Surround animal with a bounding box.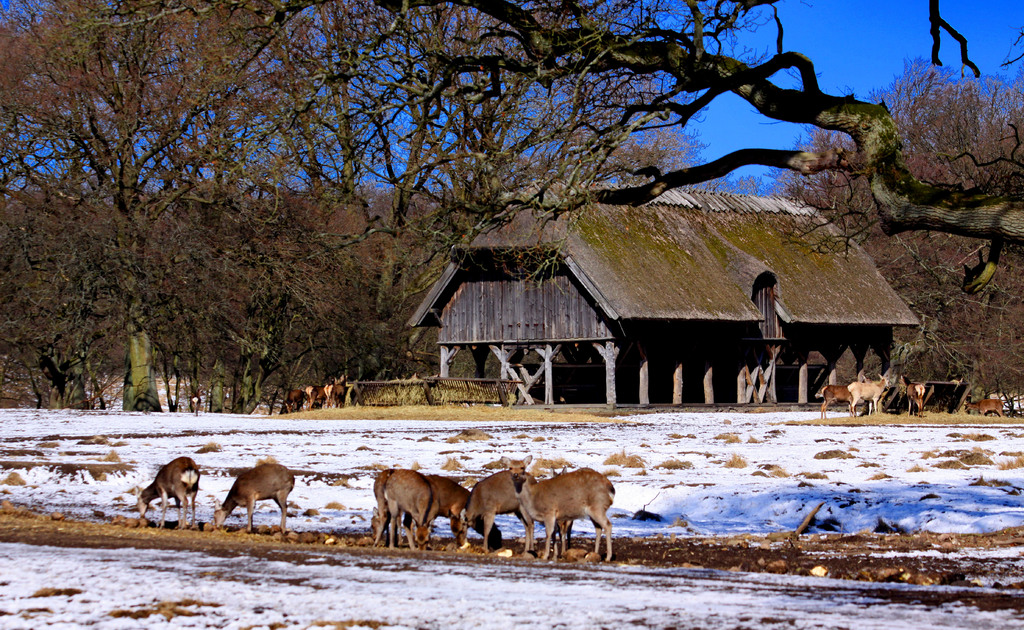
locate(192, 394, 204, 417).
